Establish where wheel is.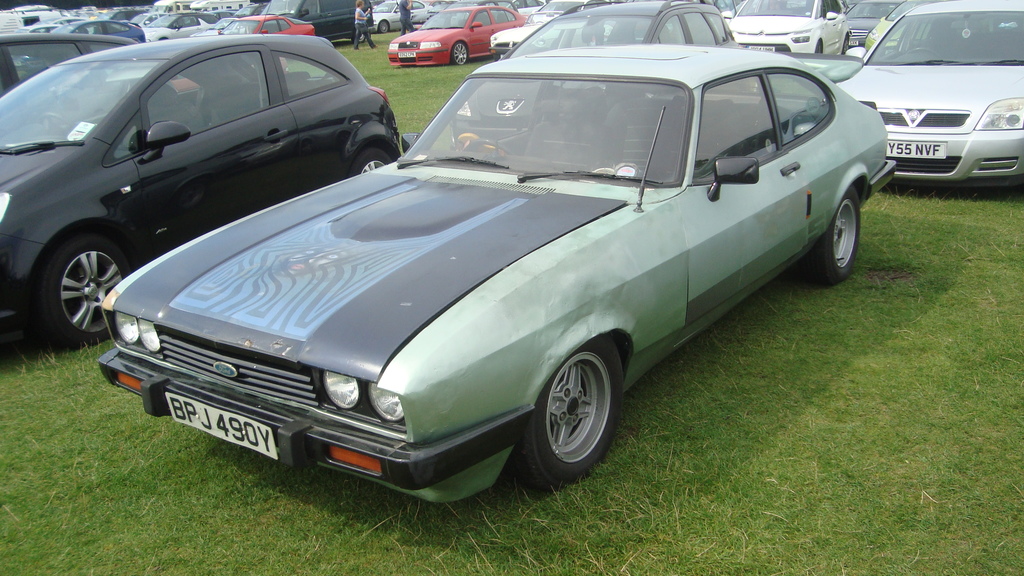
Established at locate(812, 186, 866, 282).
